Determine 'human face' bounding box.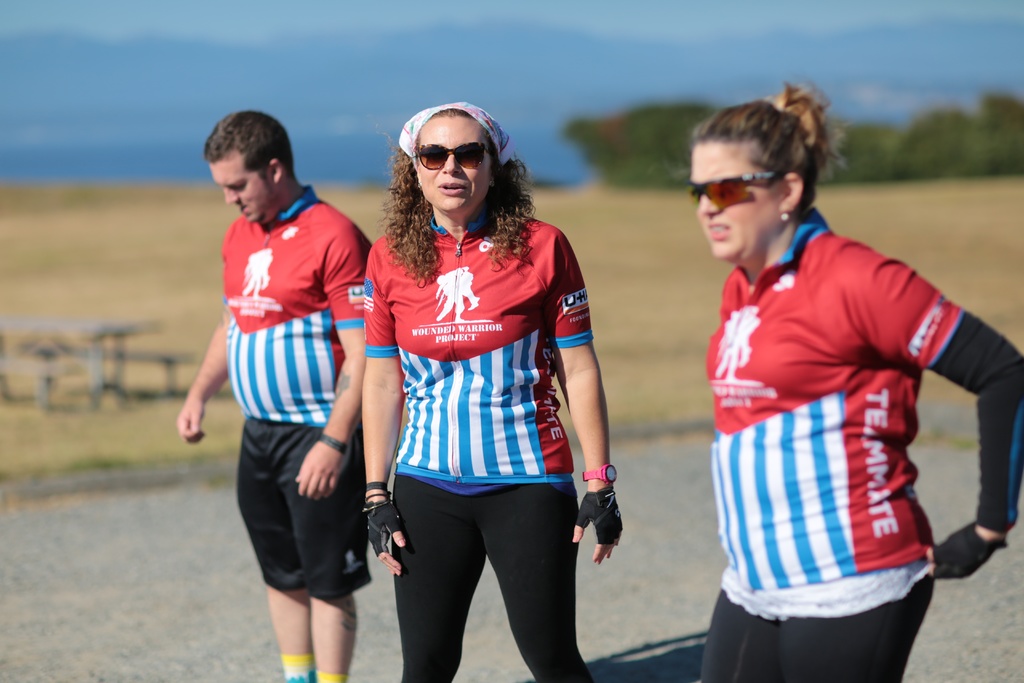
Determined: detection(687, 142, 788, 262).
